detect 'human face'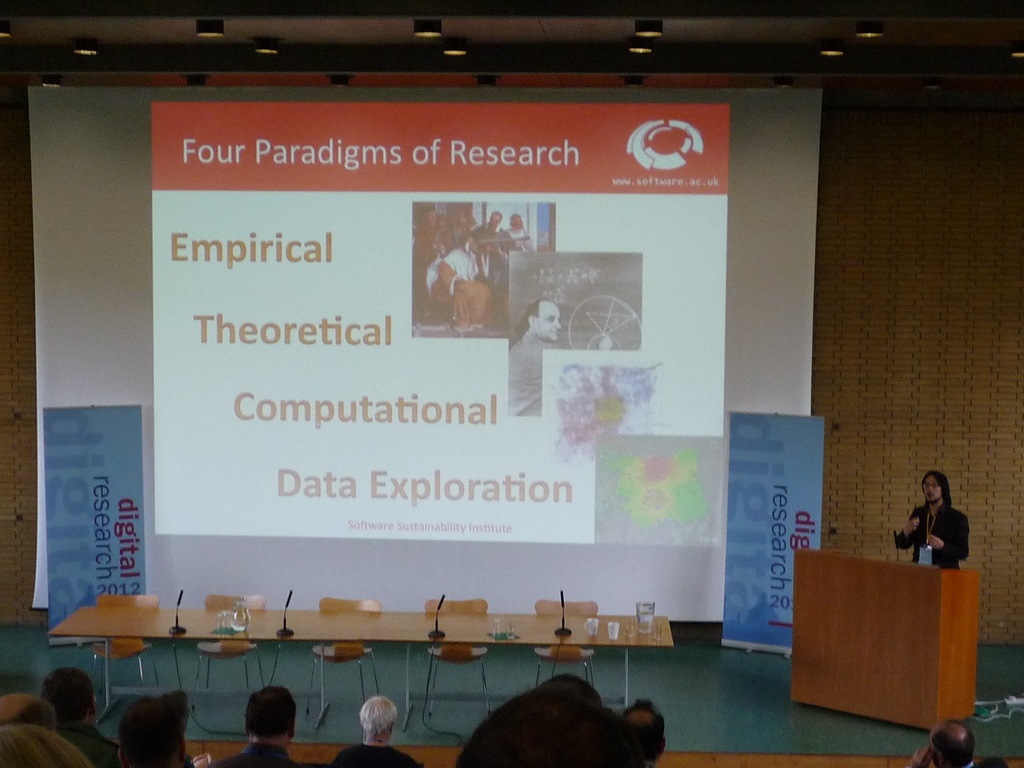
BBox(540, 308, 562, 344)
